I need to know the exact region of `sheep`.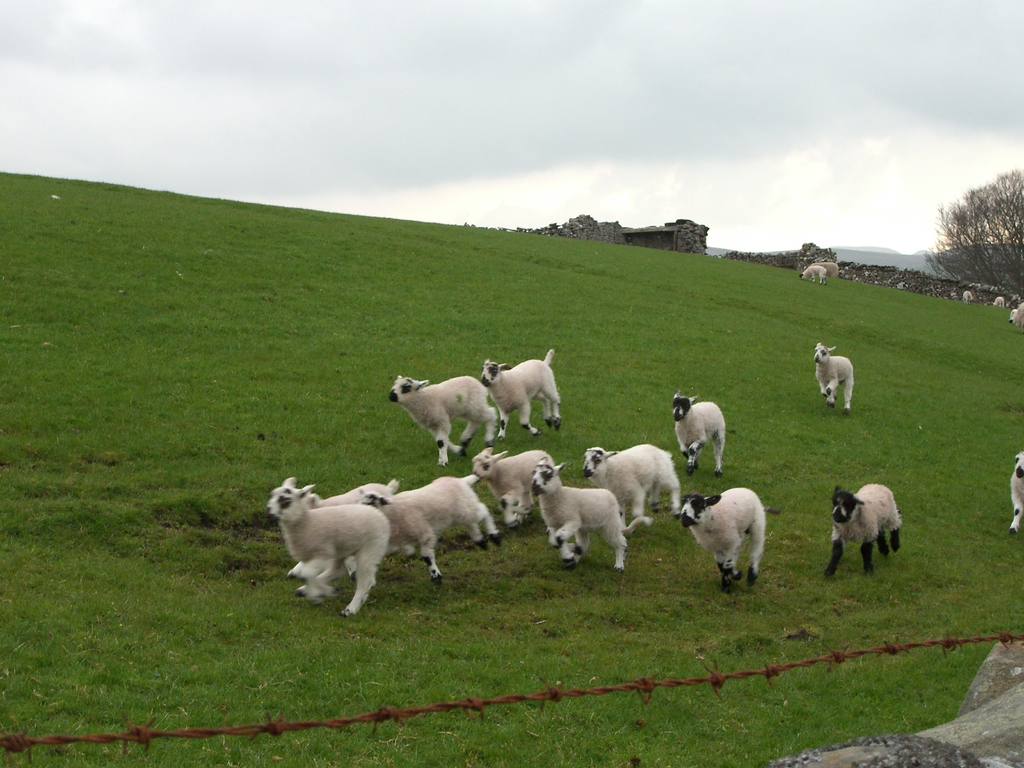
Region: (813, 259, 838, 275).
